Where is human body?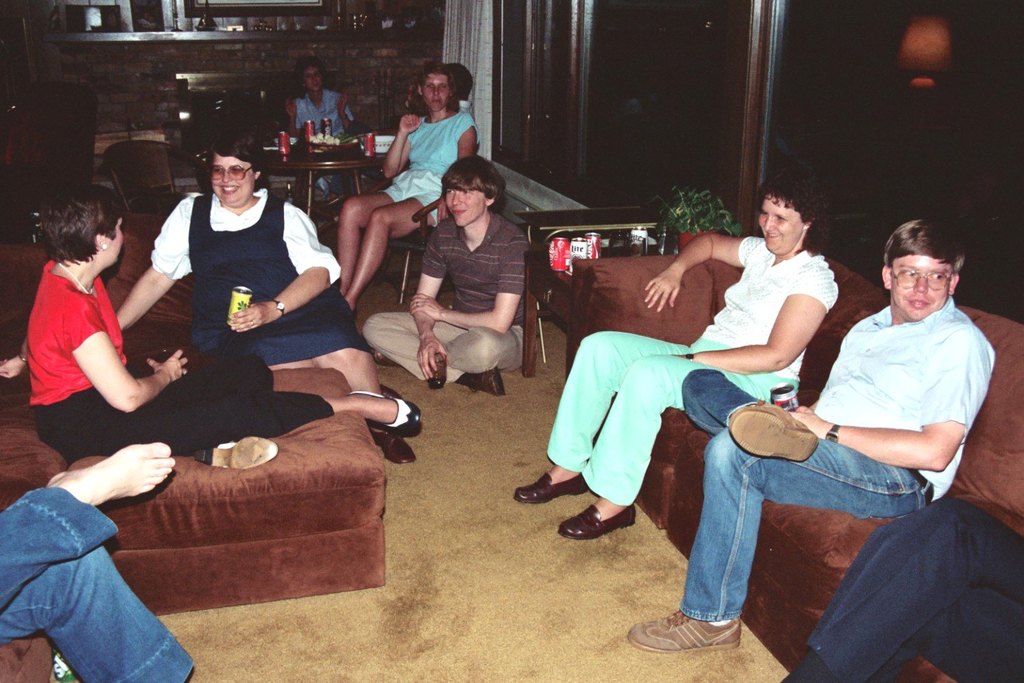
x1=285 y1=59 x2=350 y2=135.
